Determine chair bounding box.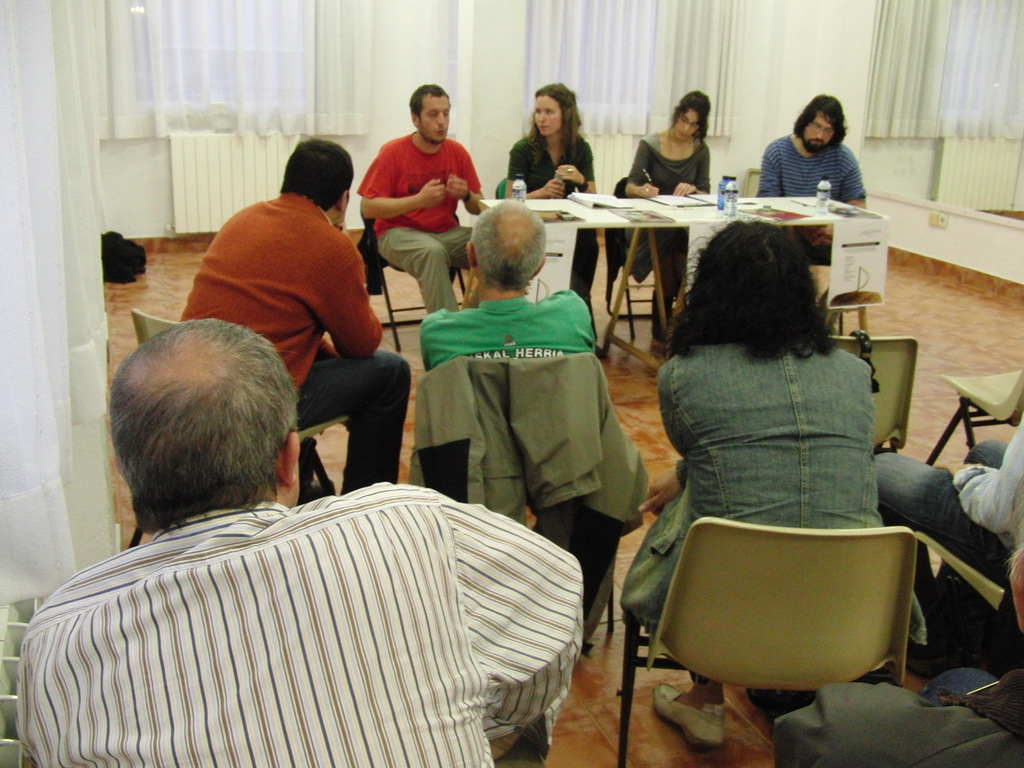
Determined: 627, 518, 944, 751.
